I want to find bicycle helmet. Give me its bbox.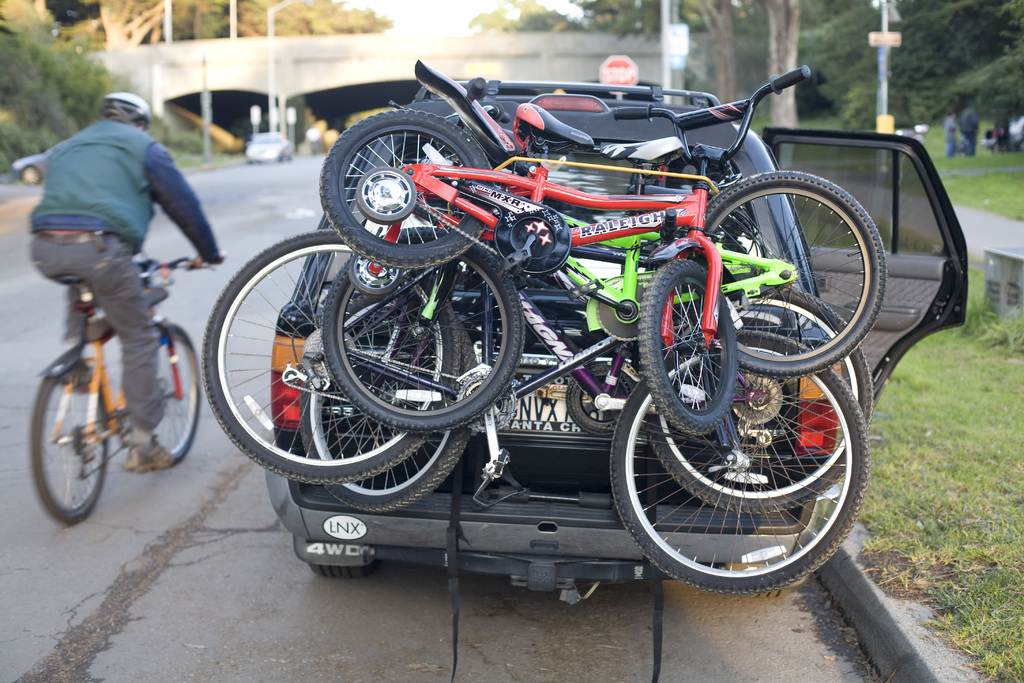
(102,86,153,133).
